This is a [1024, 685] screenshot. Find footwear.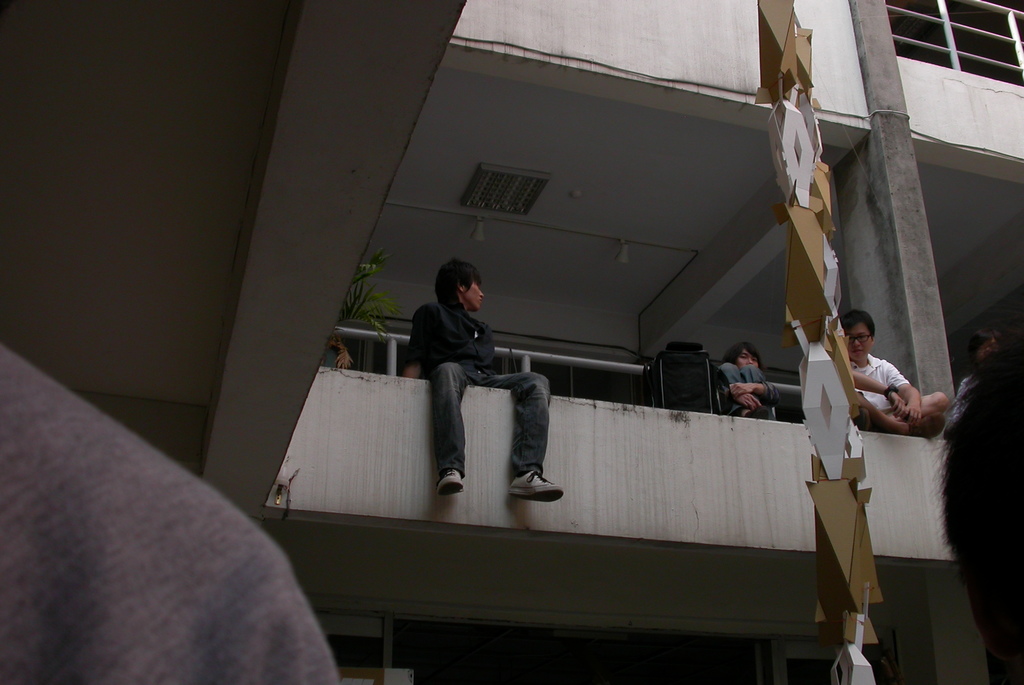
Bounding box: {"left": 436, "top": 463, "right": 465, "bottom": 496}.
